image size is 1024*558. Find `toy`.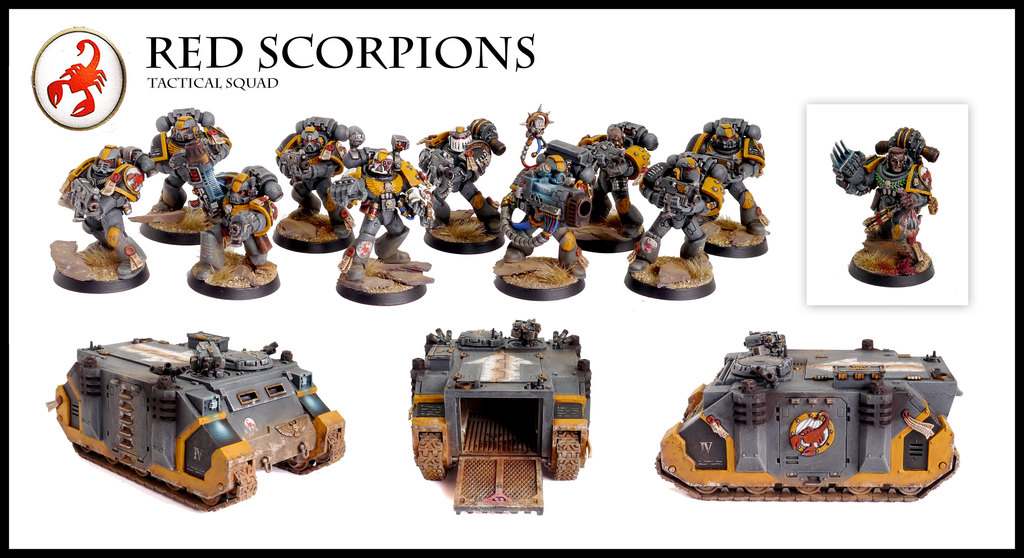
Rect(683, 116, 766, 255).
